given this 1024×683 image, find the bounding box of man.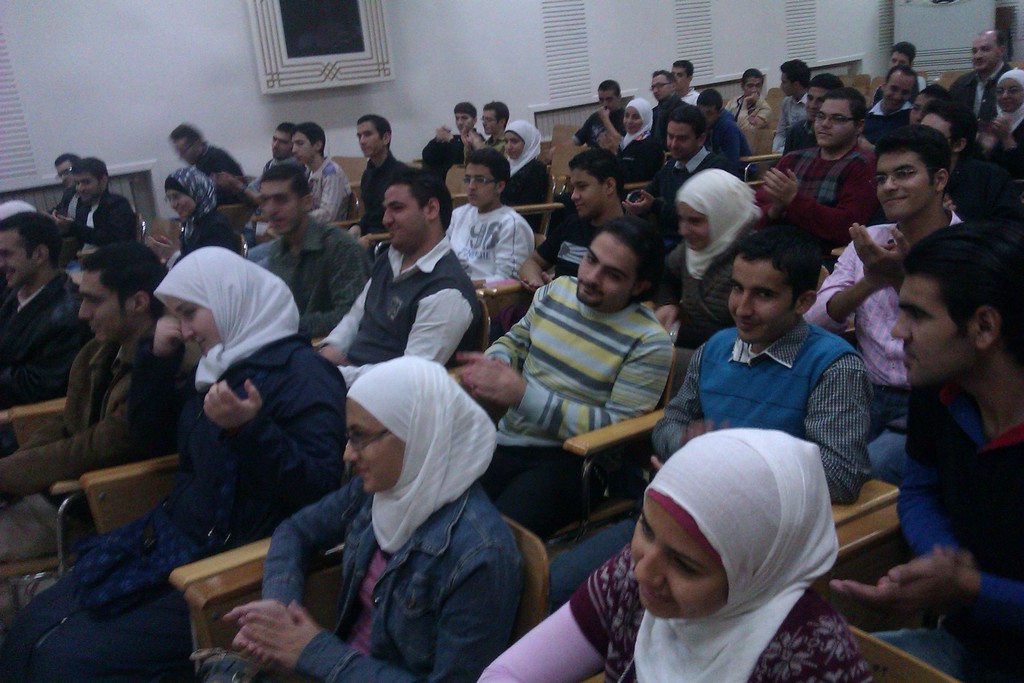
<region>797, 126, 960, 480</region>.
